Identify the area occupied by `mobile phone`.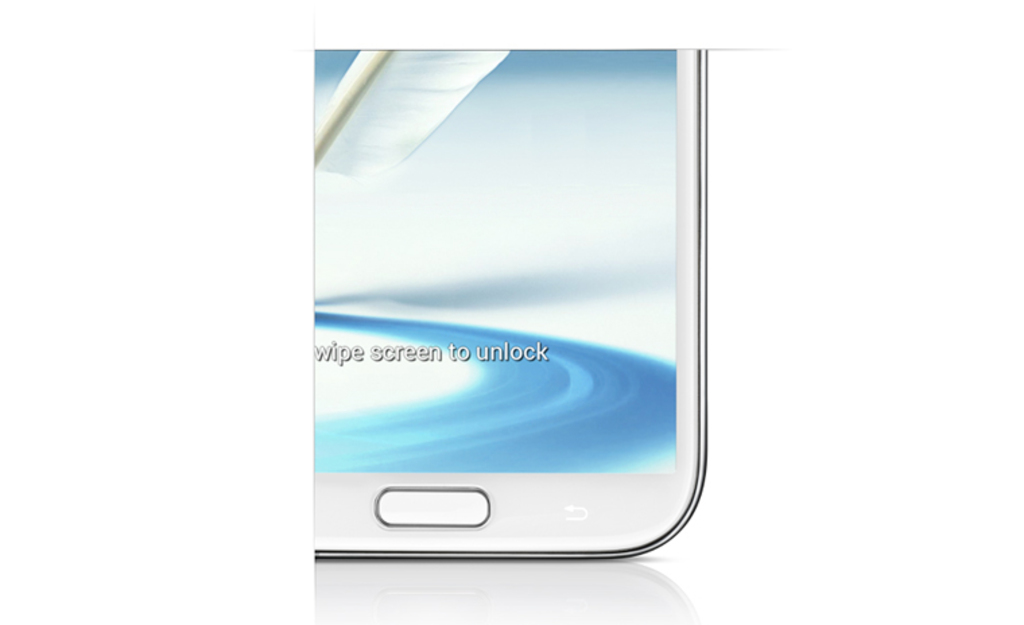
Area: 278, 51, 741, 574.
